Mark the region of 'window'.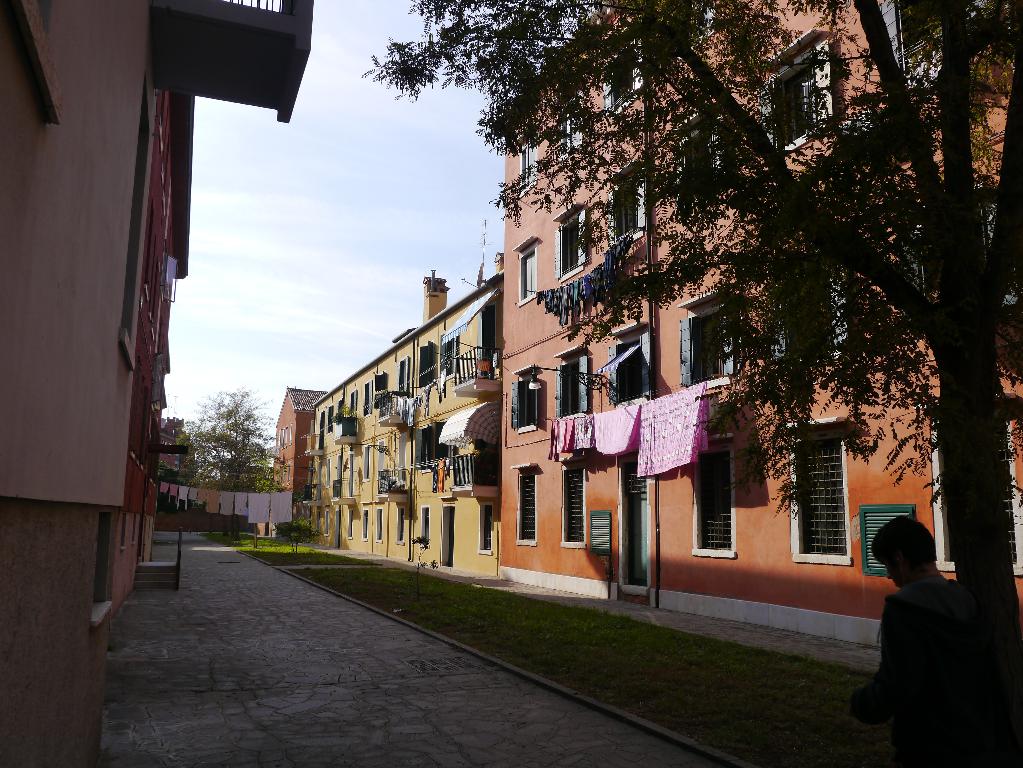
Region: detection(605, 147, 651, 257).
